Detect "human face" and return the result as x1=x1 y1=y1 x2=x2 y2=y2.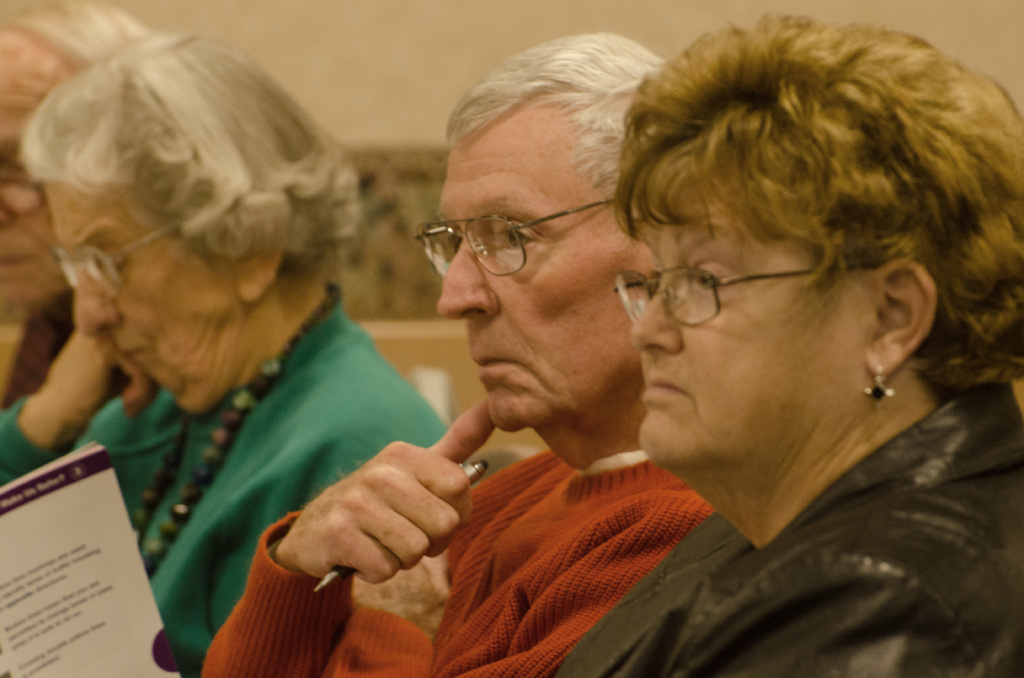
x1=630 y1=188 x2=826 y2=465.
